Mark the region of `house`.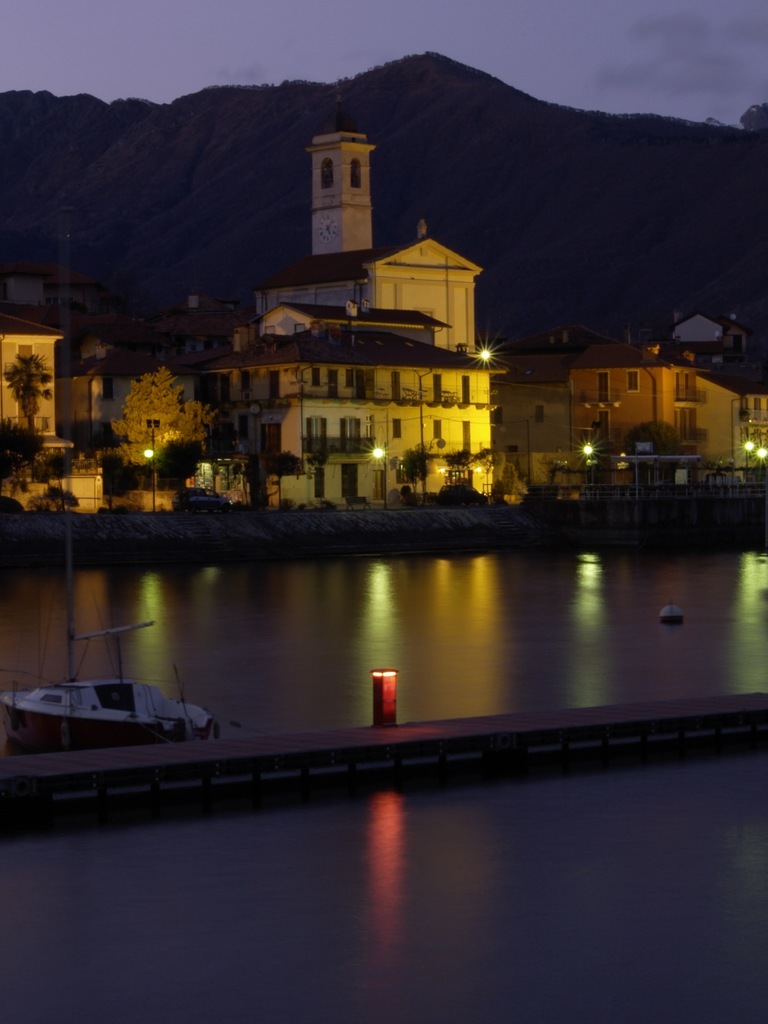
Region: (551, 332, 767, 476).
